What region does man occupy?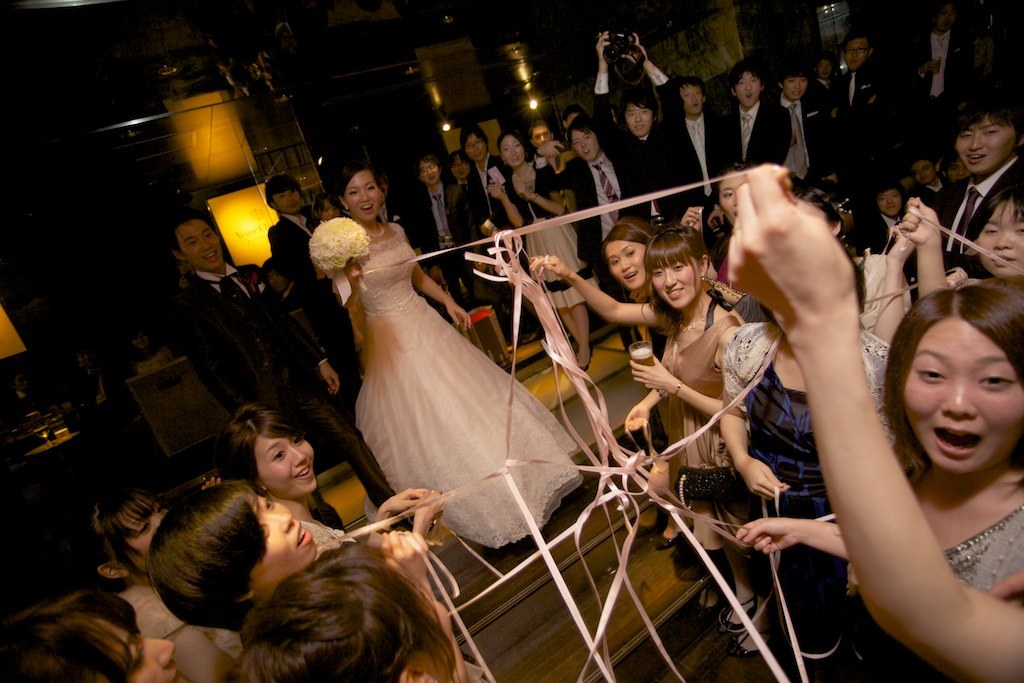
(921,101,1023,308).
